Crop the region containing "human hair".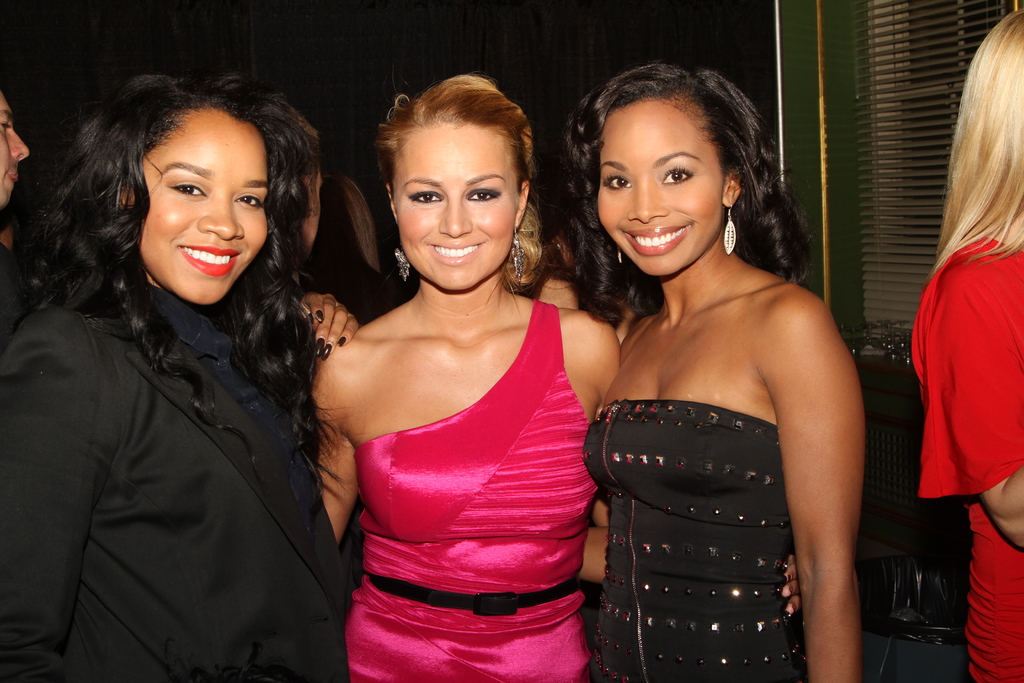
Crop region: 331,167,386,287.
